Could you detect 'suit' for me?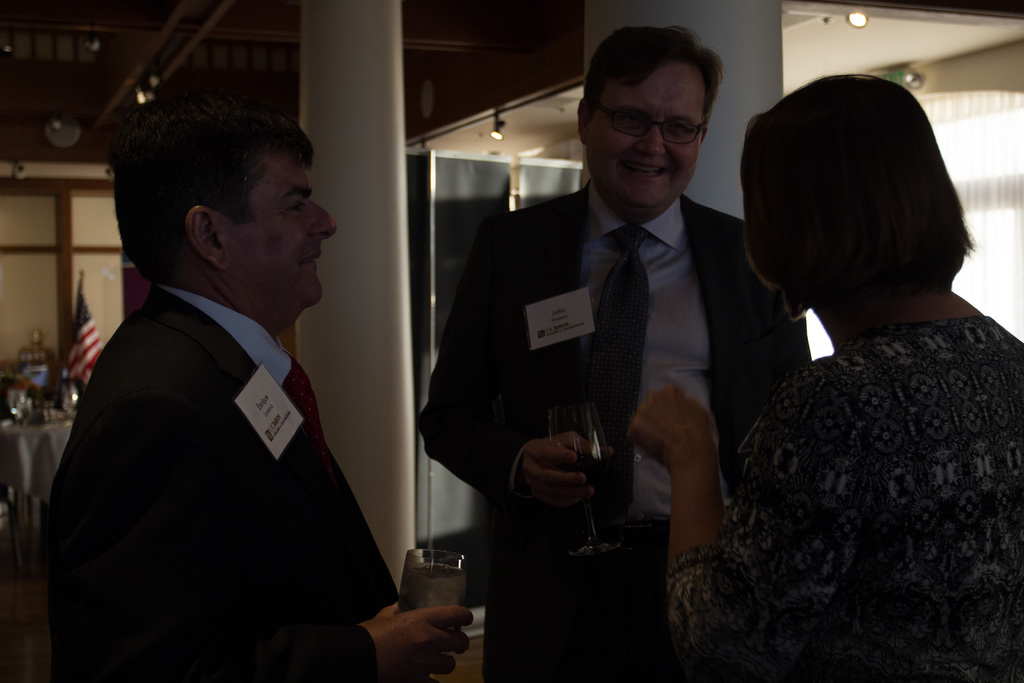
Detection result: <bbox>38, 288, 397, 682</bbox>.
